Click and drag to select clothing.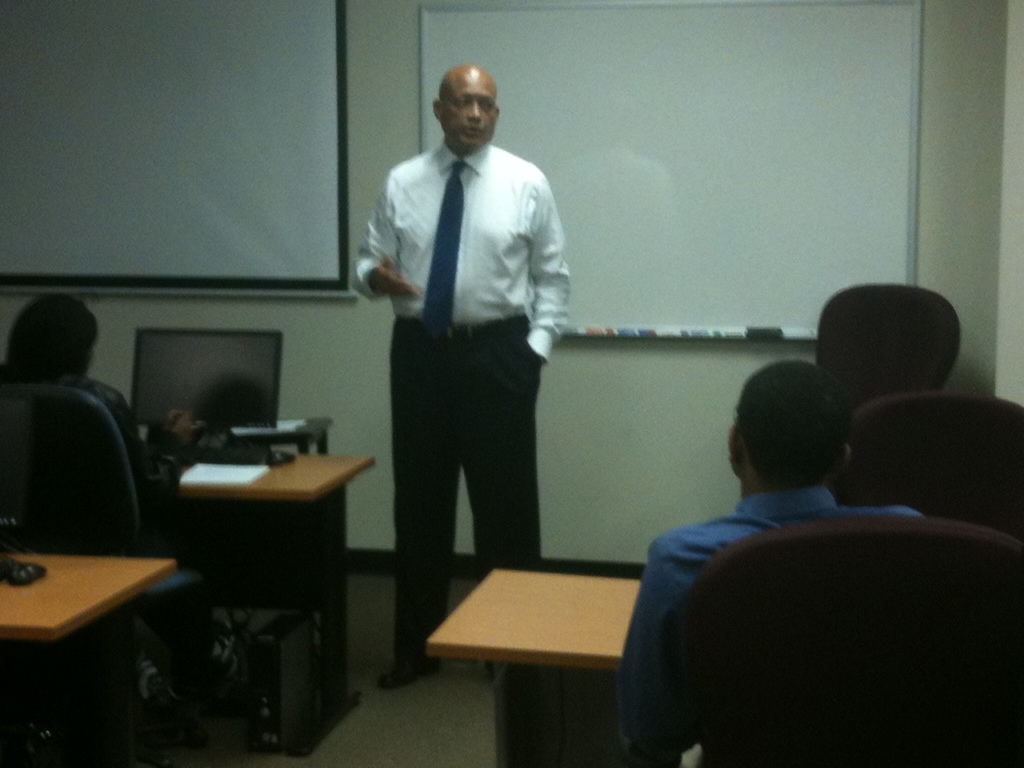
Selection: (left=350, top=79, right=576, bottom=614).
